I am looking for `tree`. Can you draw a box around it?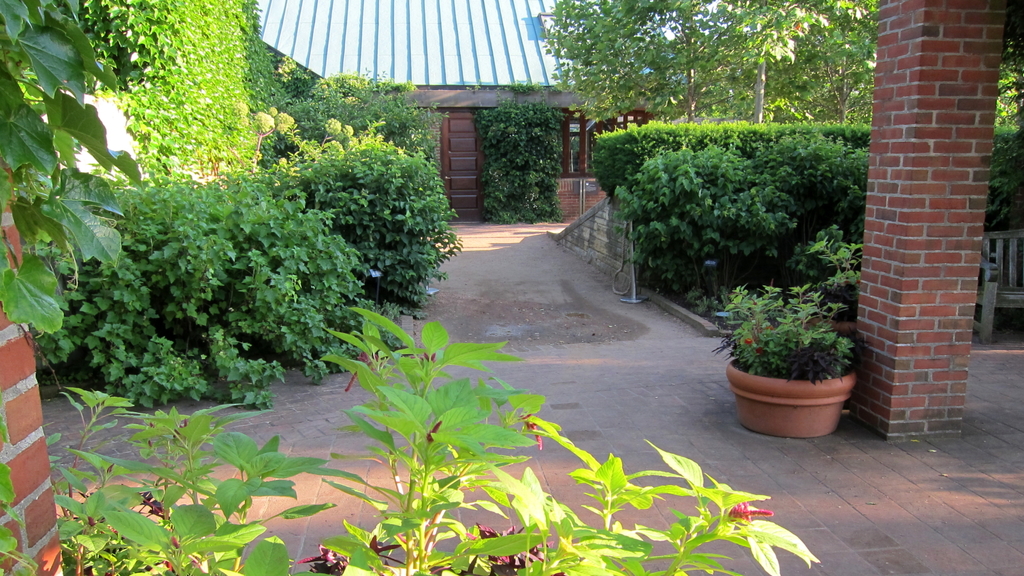
Sure, the bounding box is bbox(102, 0, 304, 184).
